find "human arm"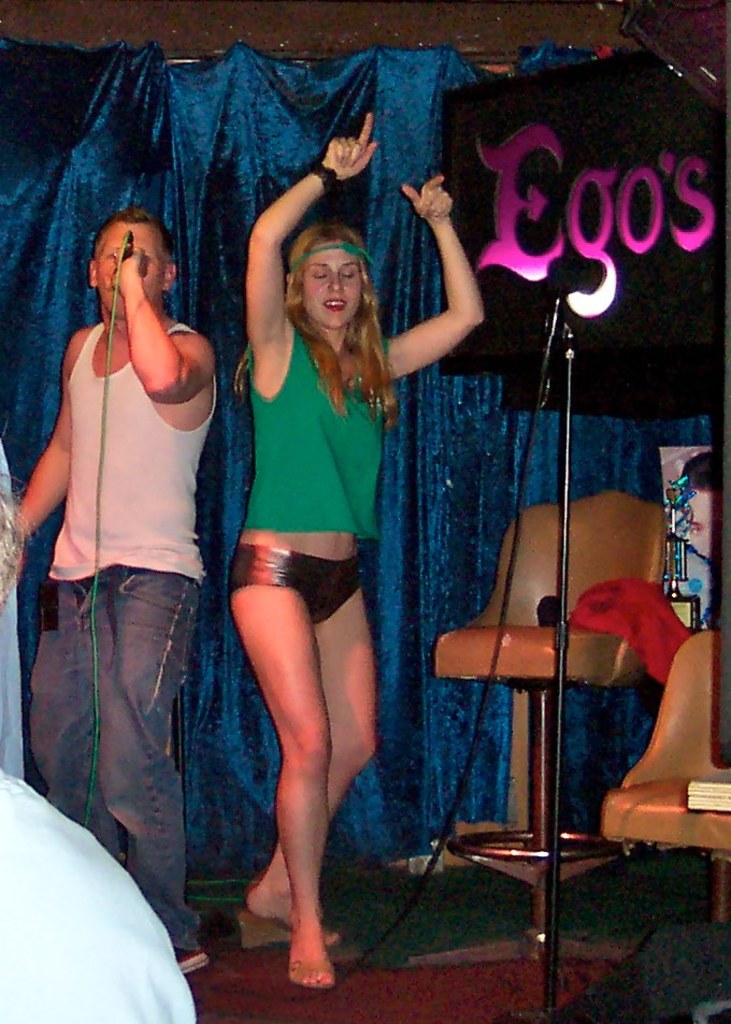
BBox(241, 110, 379, 354)
